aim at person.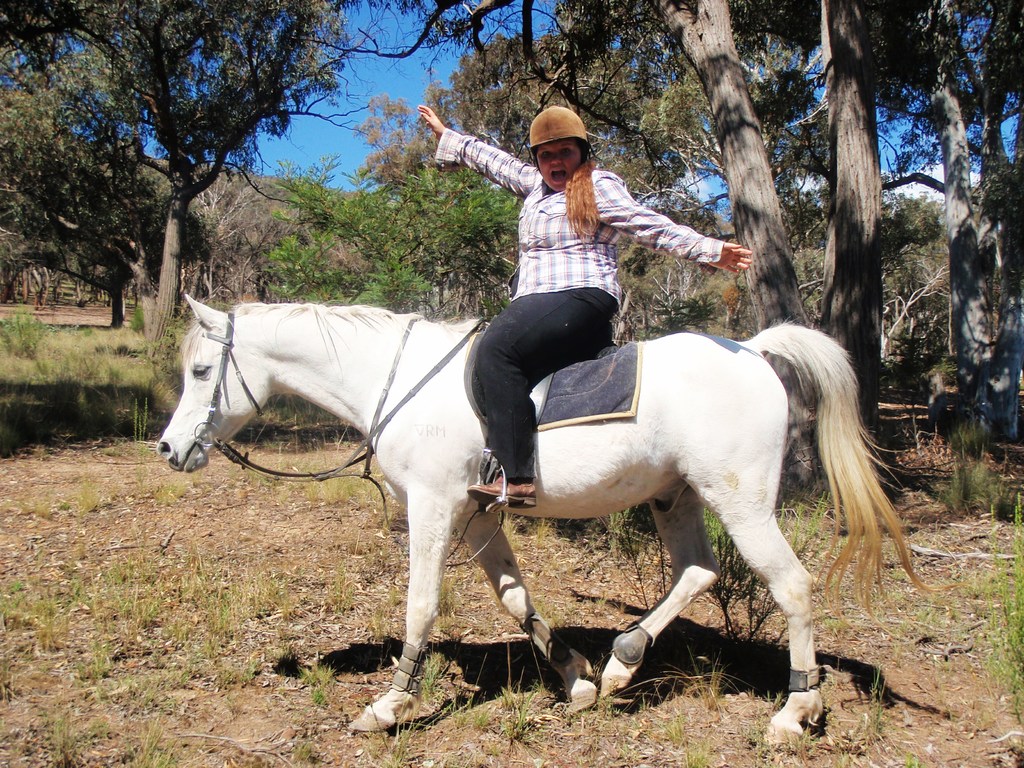
Aimed at (x1=419, y1=106, x2=758, y2=506).
